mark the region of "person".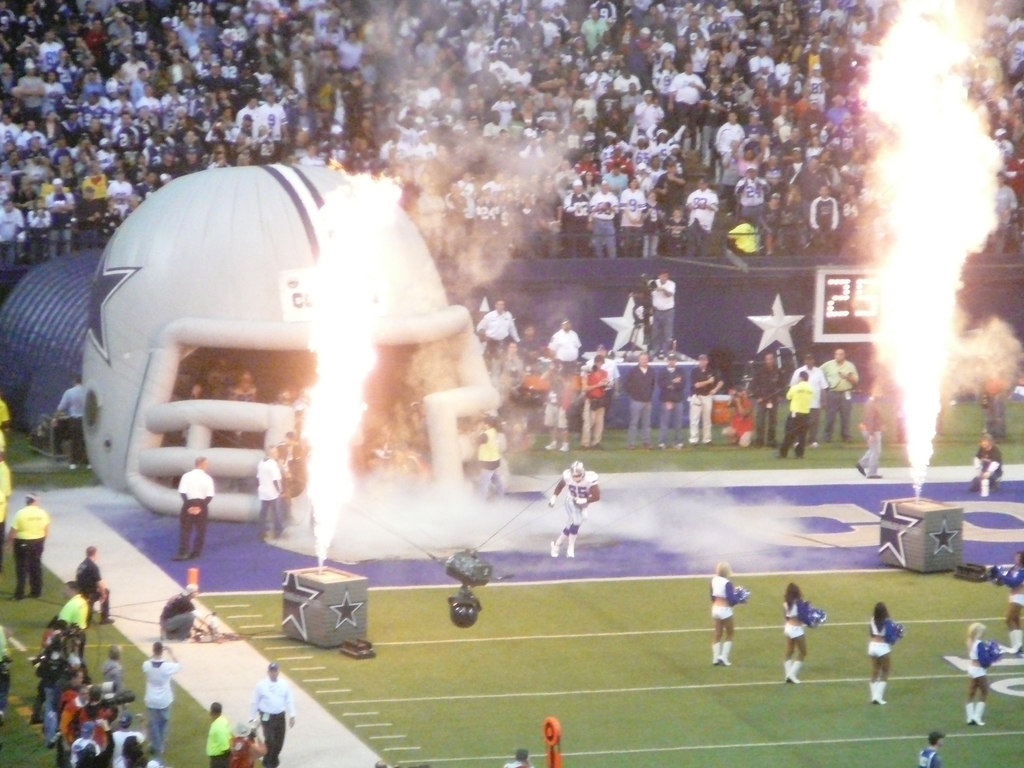
Region: bbox=[52, 659, 83, 740].
